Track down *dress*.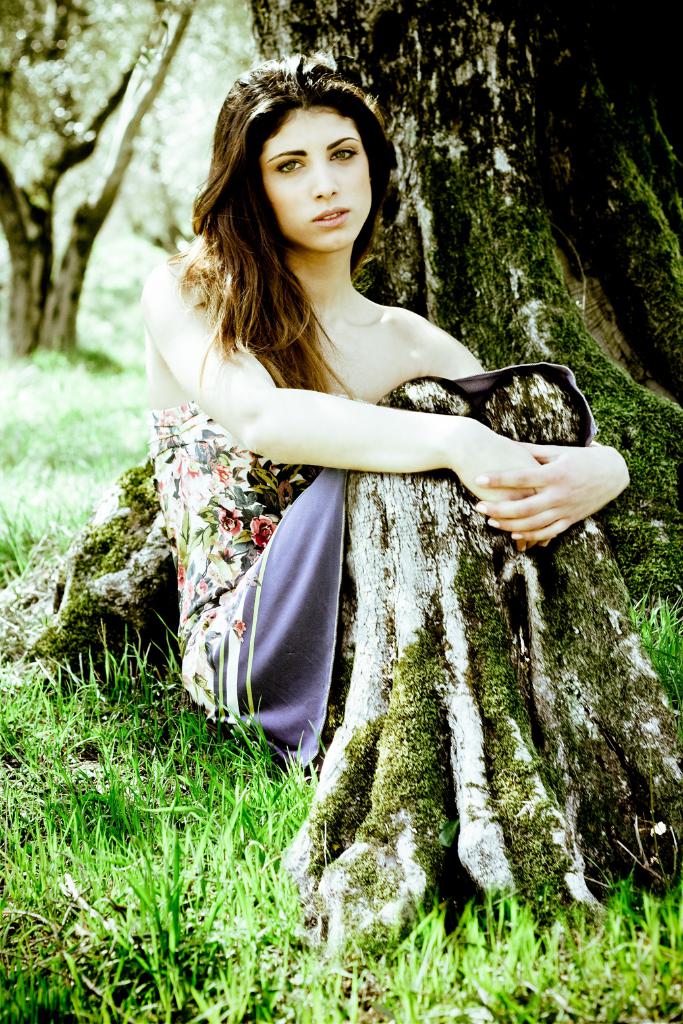
Tracked to pyautogui.locateOnScreen(141, 396, 600, 772).
